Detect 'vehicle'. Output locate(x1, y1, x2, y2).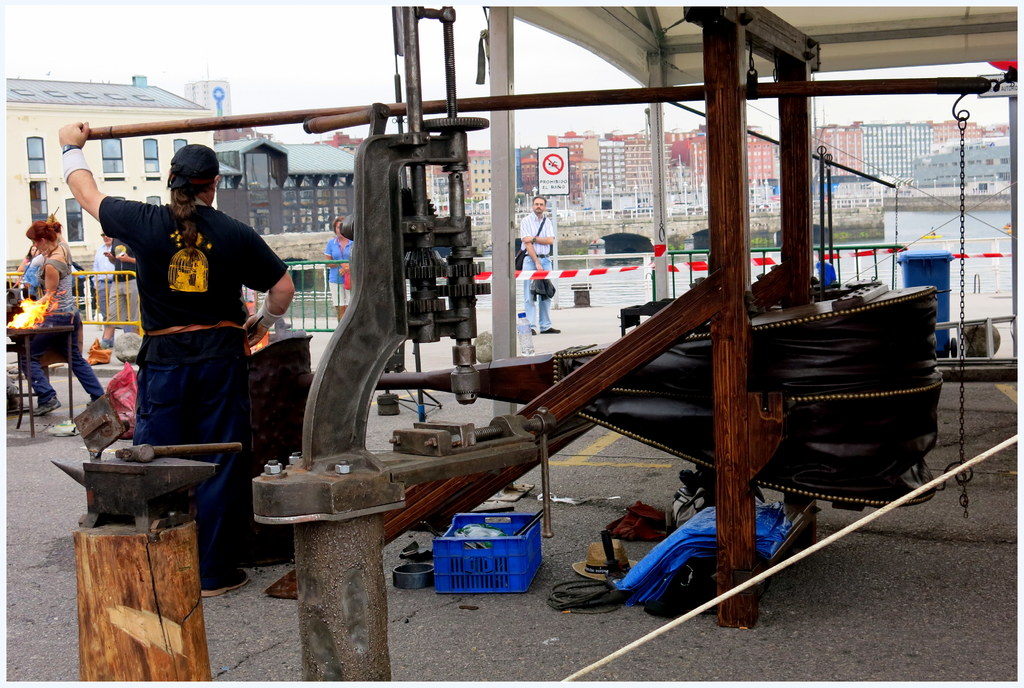
locate(918, 233, 940, 239).
